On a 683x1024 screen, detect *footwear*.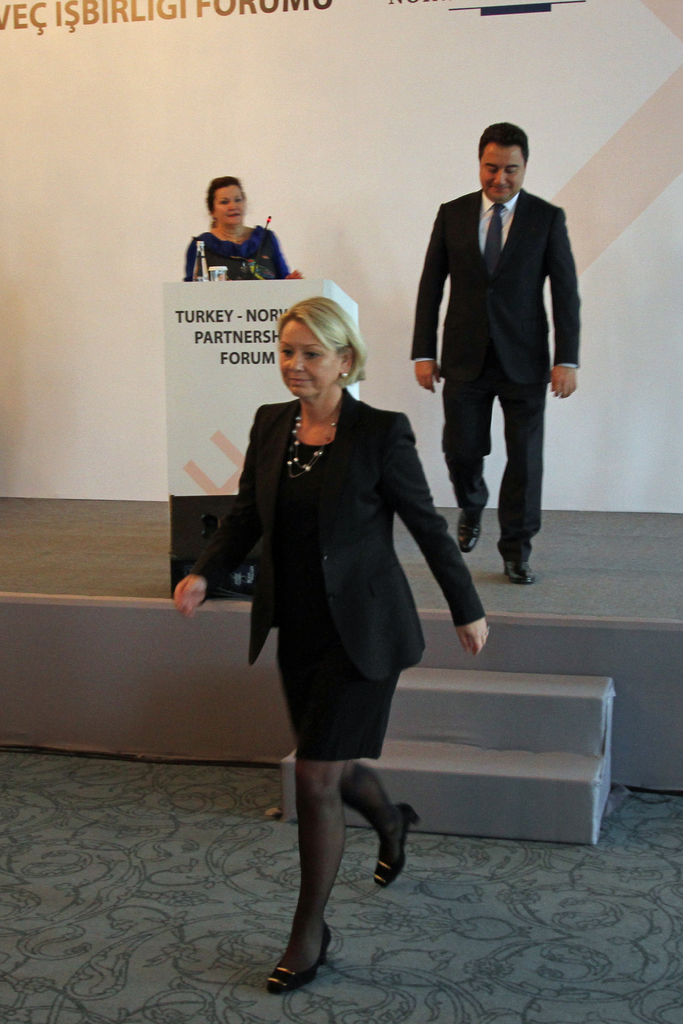
[264, 931, 342, 1001].
